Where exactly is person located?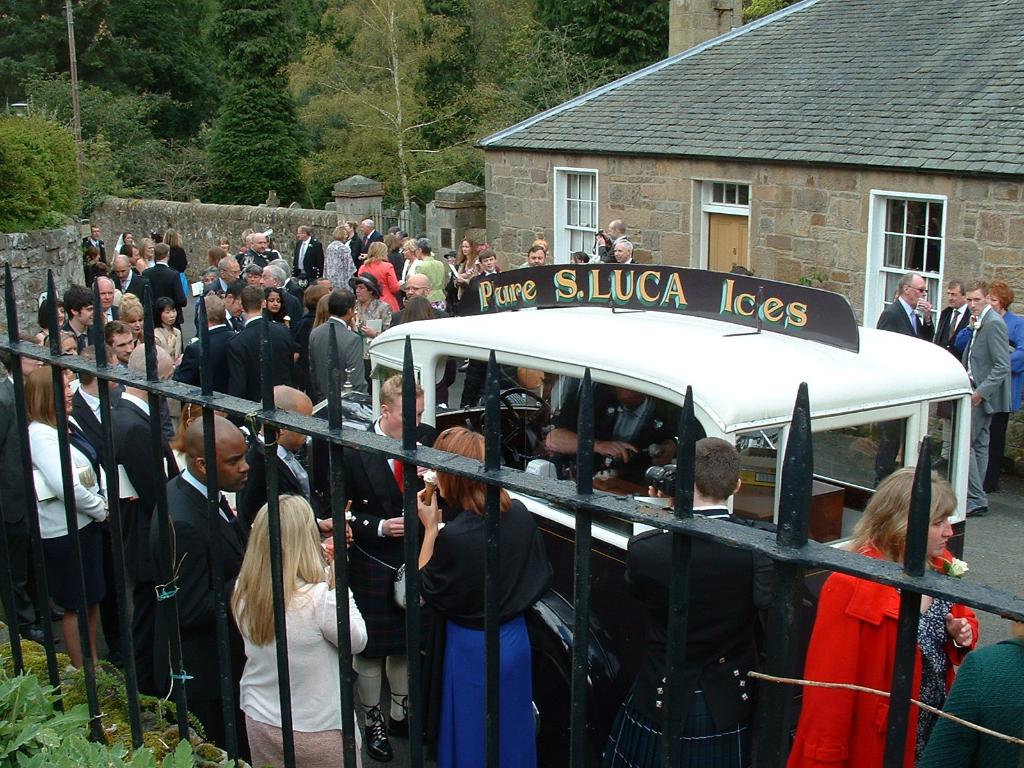
Its bounding box is locate(108, 341, 173, 600).
